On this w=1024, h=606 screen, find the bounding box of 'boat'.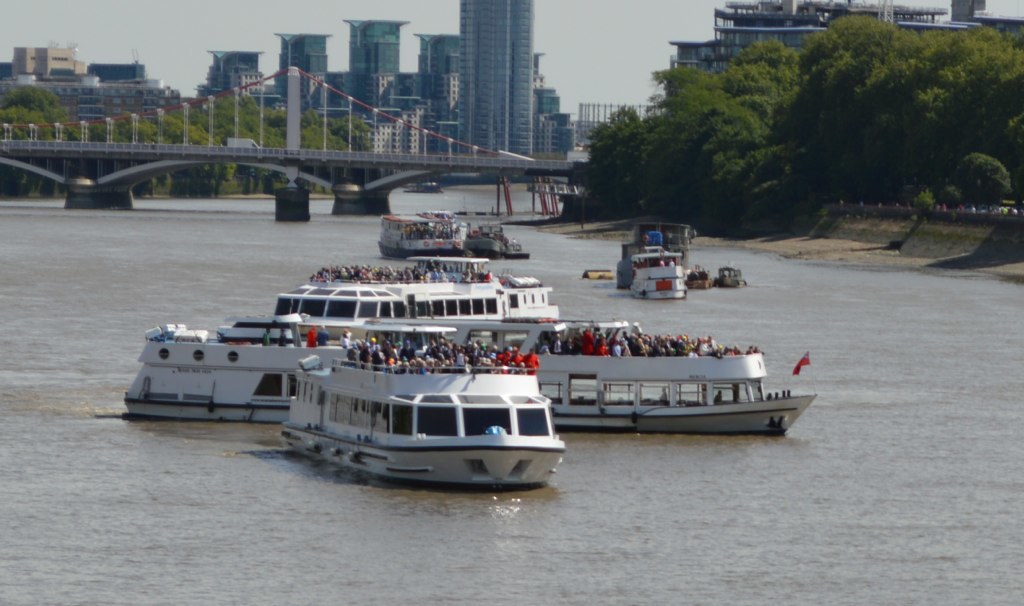
Bounding box: <bbox>123, 330, 338, 427</bbox>.
